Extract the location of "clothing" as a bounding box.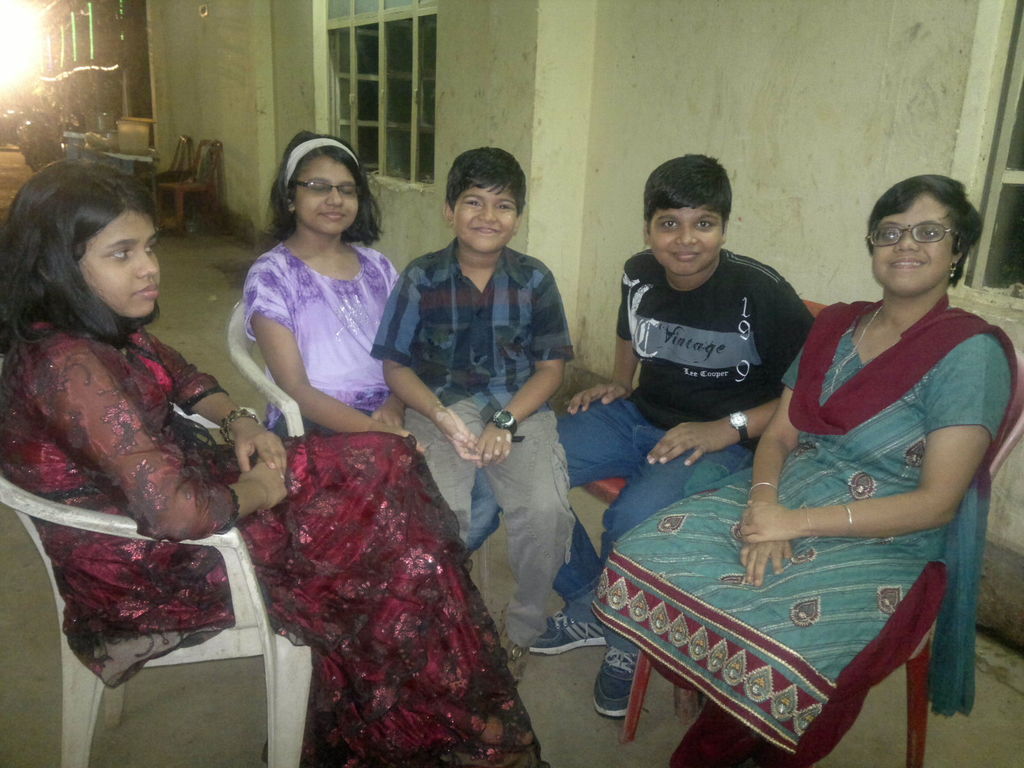
(x1=616, y1=236, x2=810, y2=426).
